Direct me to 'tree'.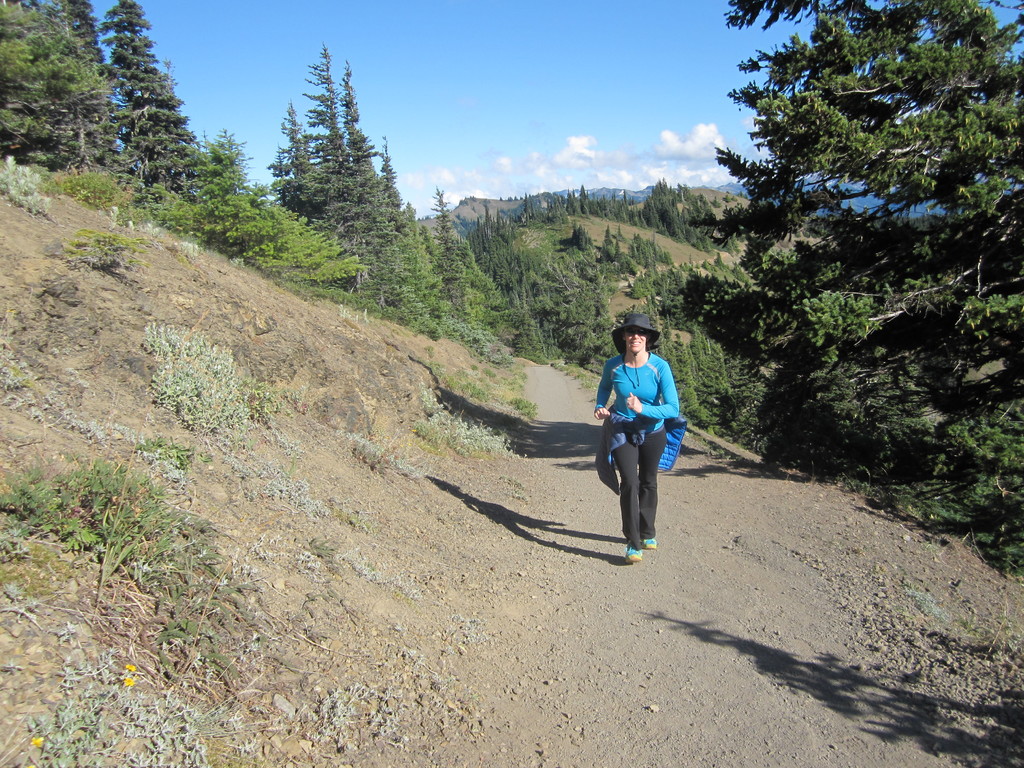
Direction: (0, 0, 1023, 590).
